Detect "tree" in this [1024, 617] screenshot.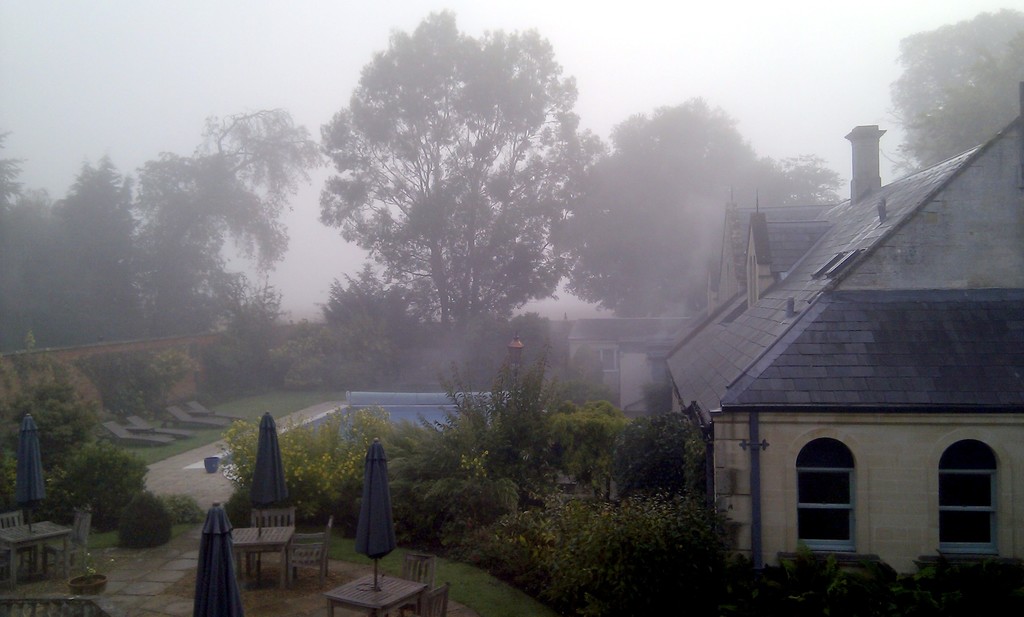
Detection: 315/25/600/391.
